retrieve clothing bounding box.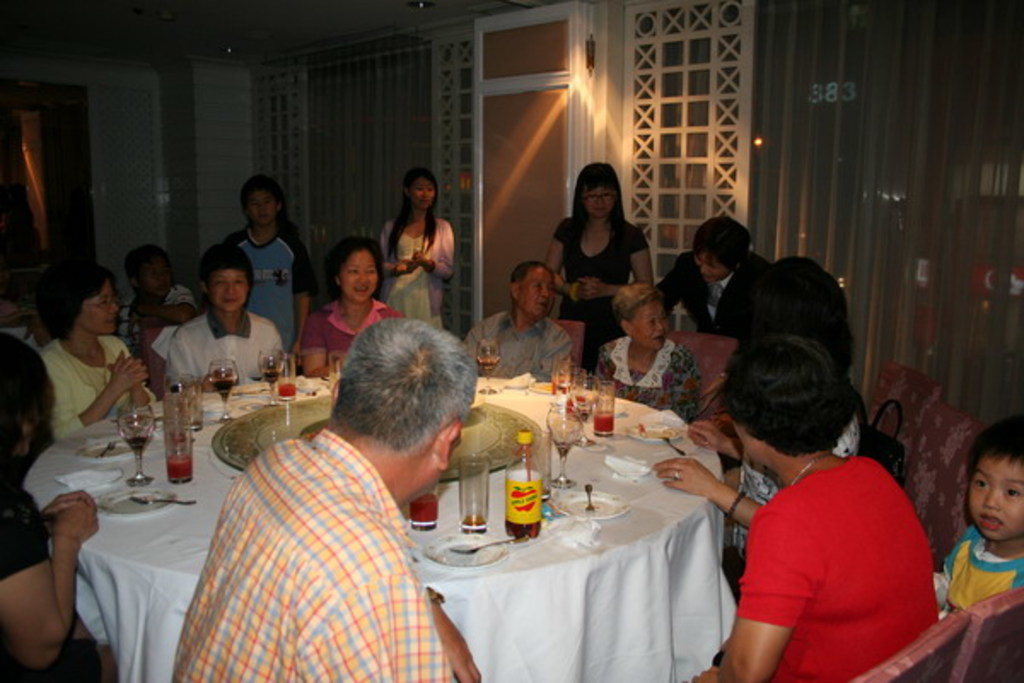
Bounding box: bbox=(171, 314, 278, 396).
